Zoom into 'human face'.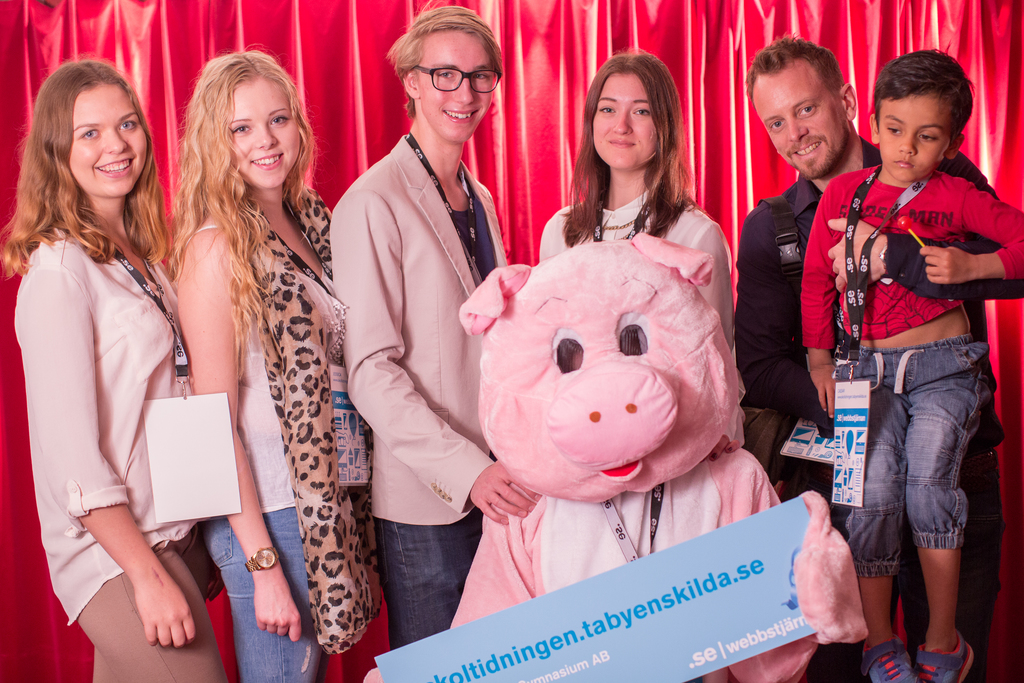
Zoom target: (left=225, top=83, right=300, bottom=185).
